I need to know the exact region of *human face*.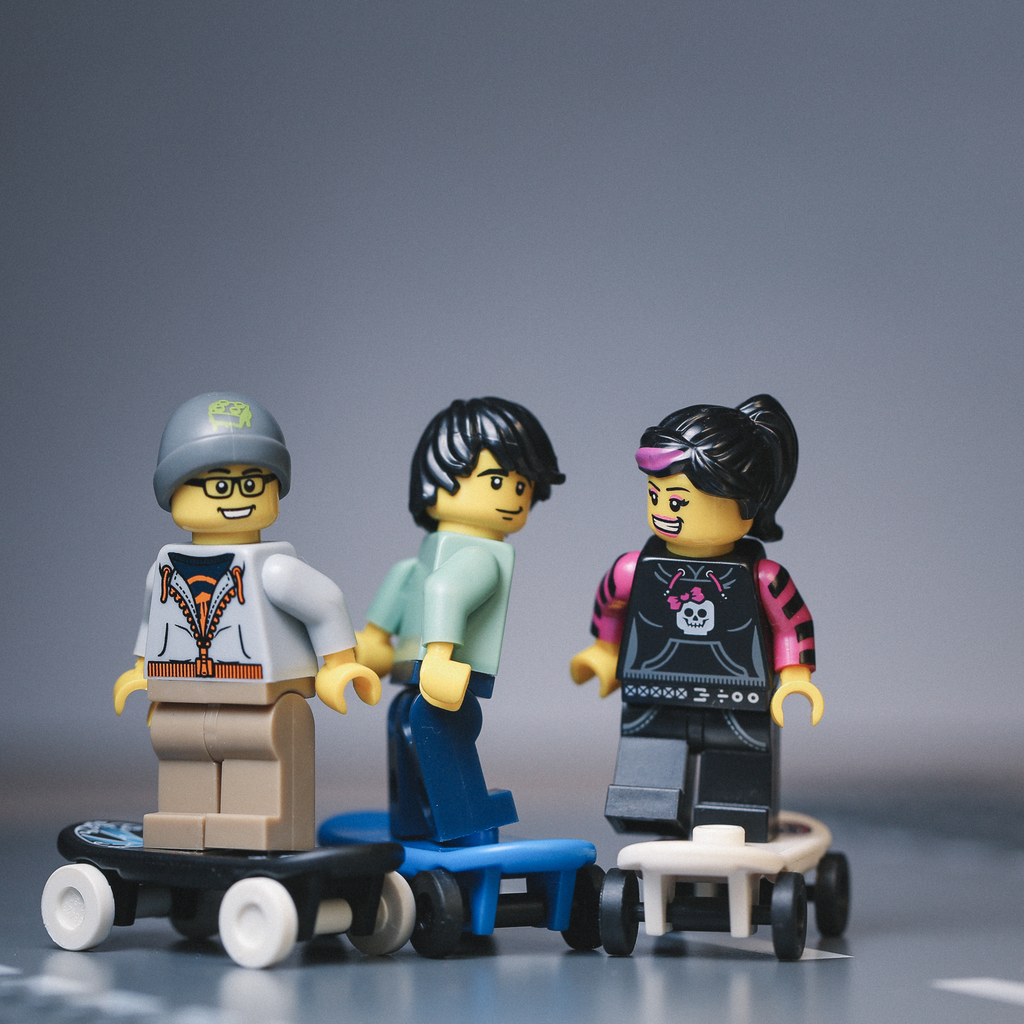
Region: (left=646, top=472, right=753, bottom=547).
